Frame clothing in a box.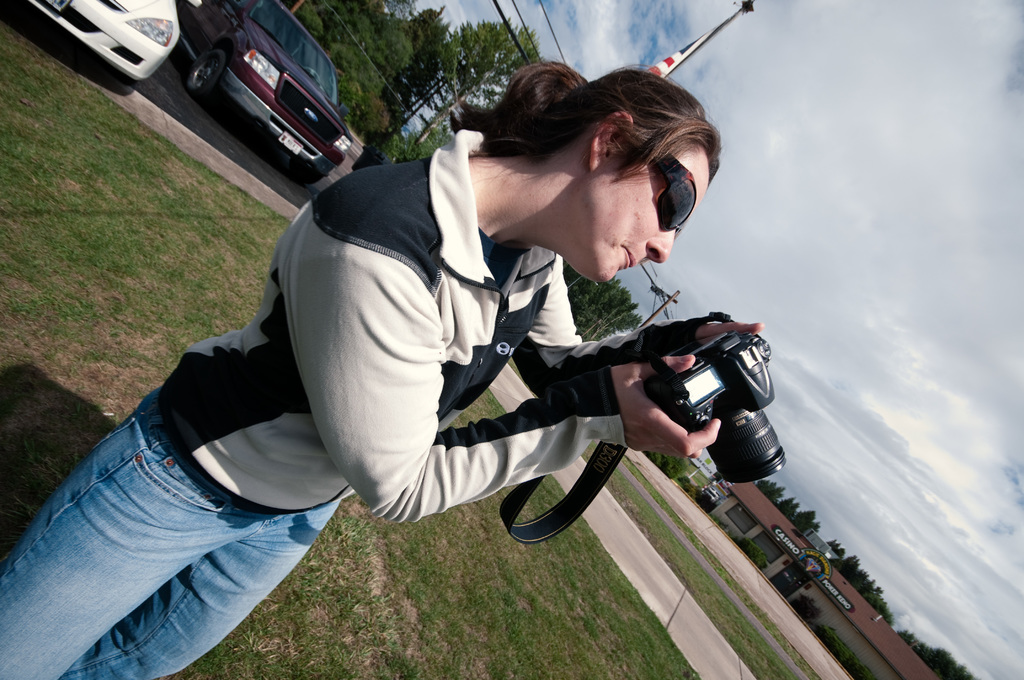
detection(157, 129, 625, 515).
